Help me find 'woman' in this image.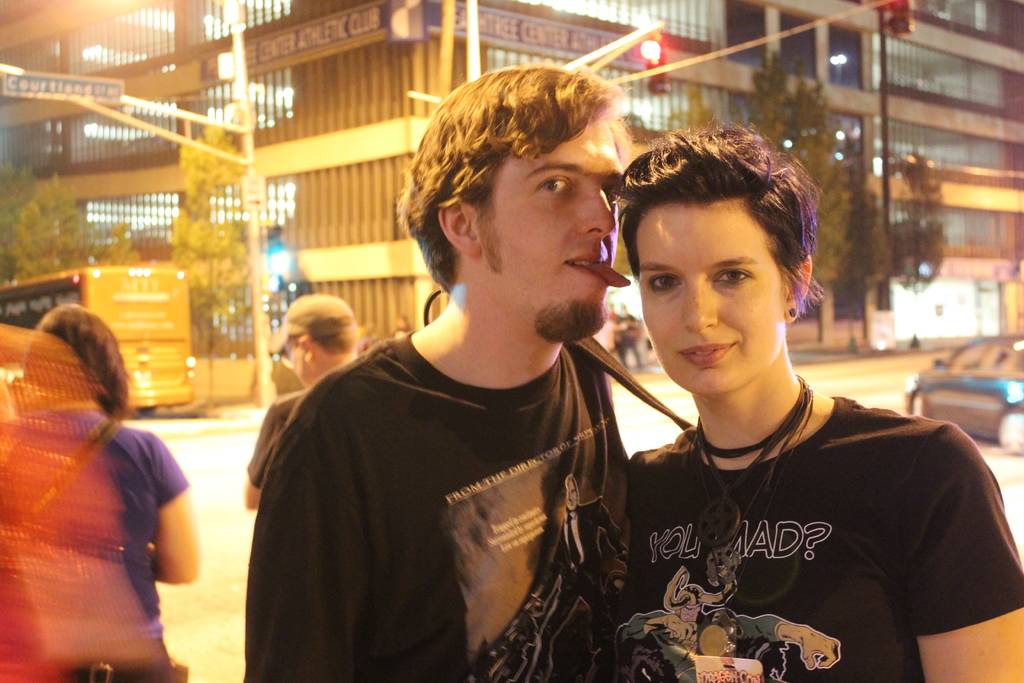
Found it: box(574, 128, 986, 674).
